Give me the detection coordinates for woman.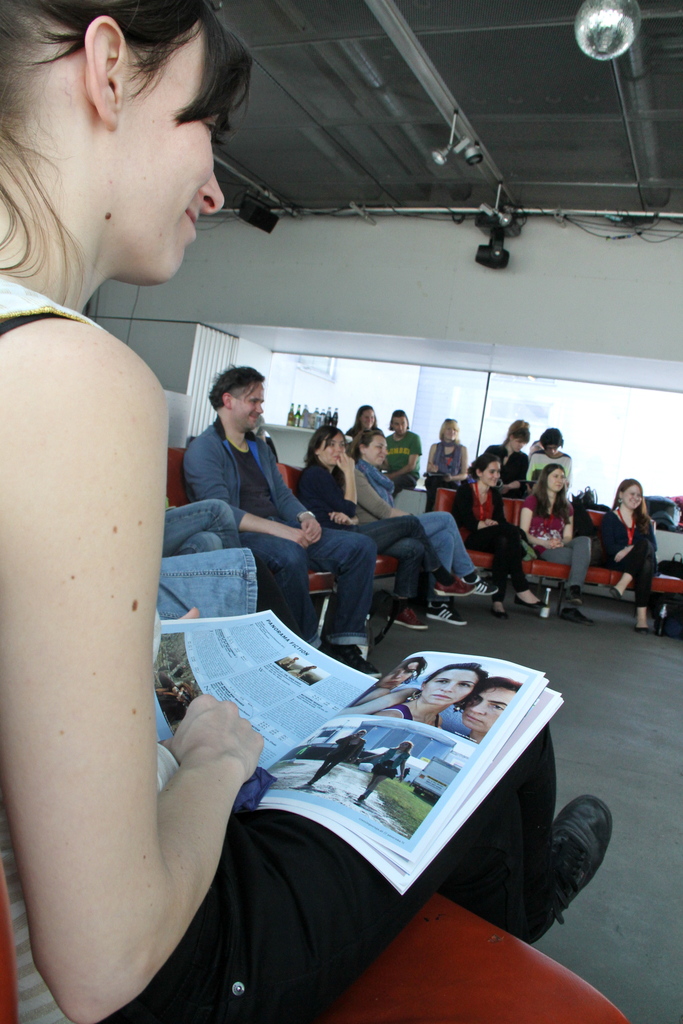
358 658 491 735.
